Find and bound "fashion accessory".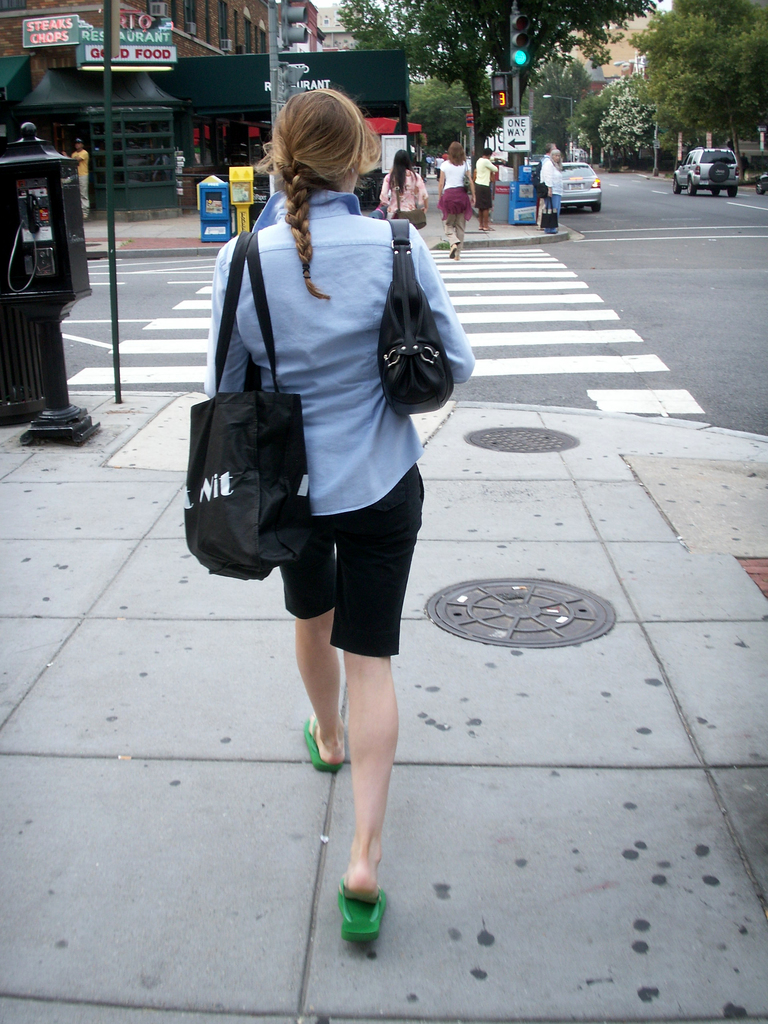
Bound: Rect(304, 719, 337, 780).
